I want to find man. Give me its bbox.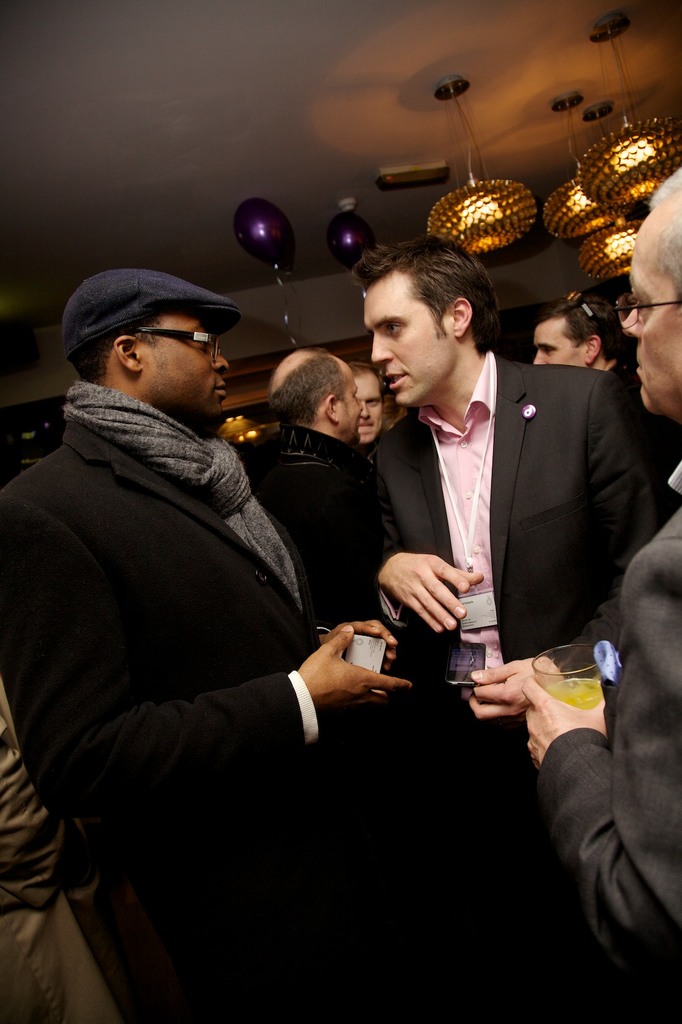
<region>358, 237, 672, 1023</region>.
